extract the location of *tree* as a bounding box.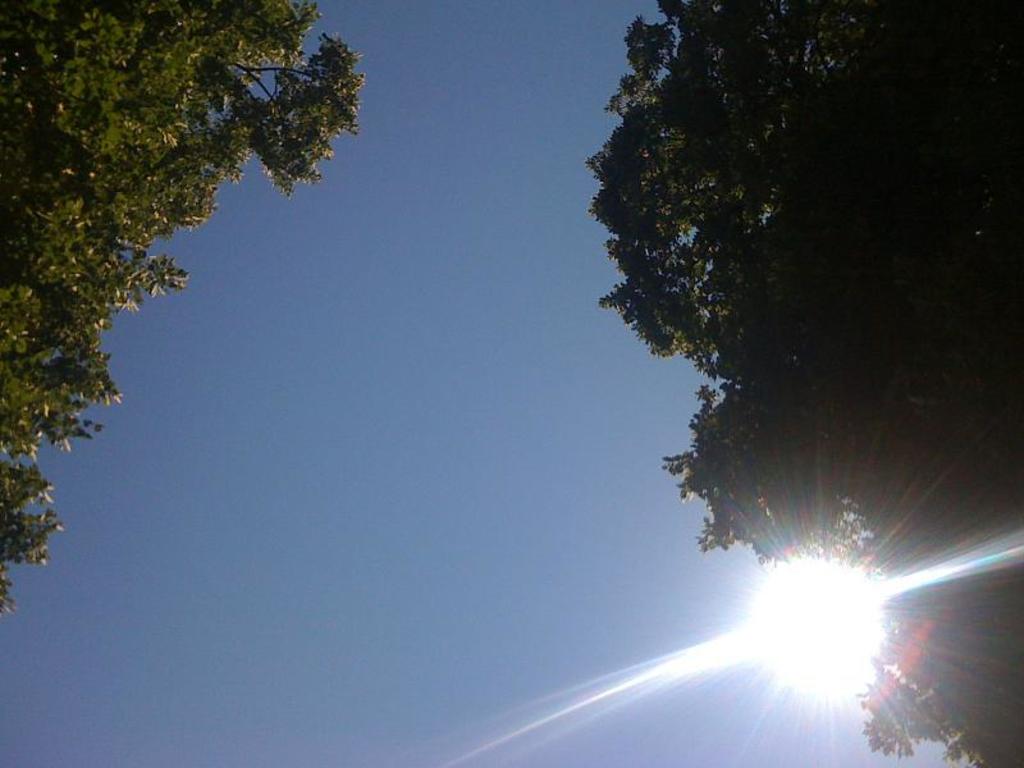
box=[0, 0, 364, 612].
